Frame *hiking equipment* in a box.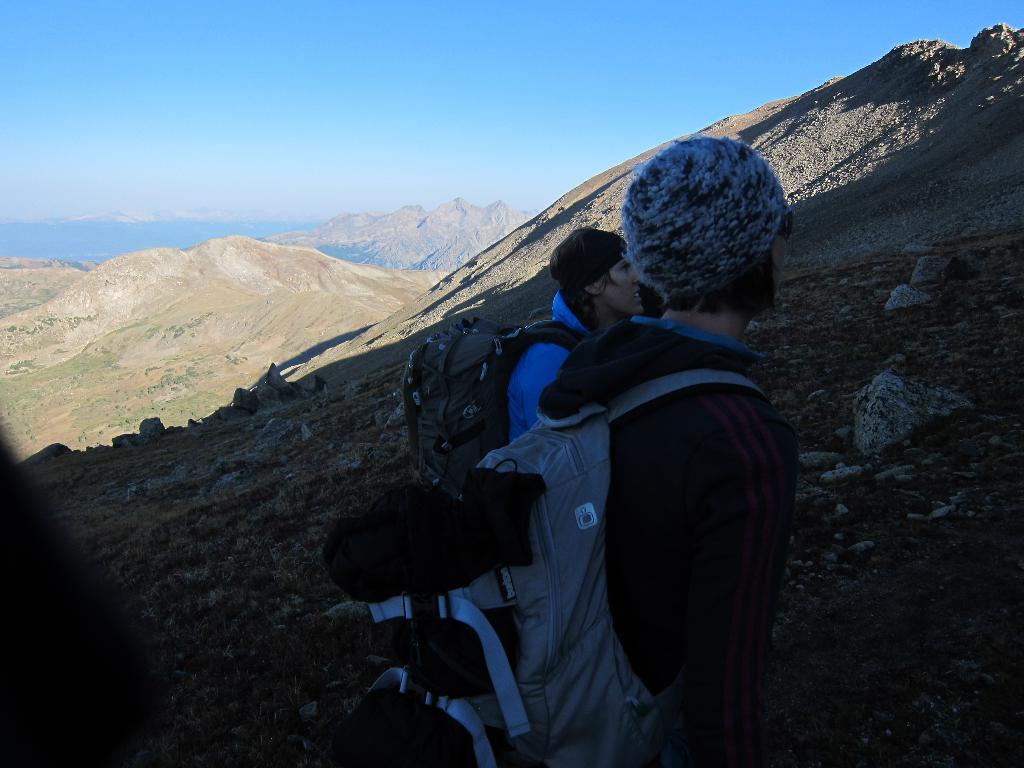
select_region(403, 321, 587, 501).
